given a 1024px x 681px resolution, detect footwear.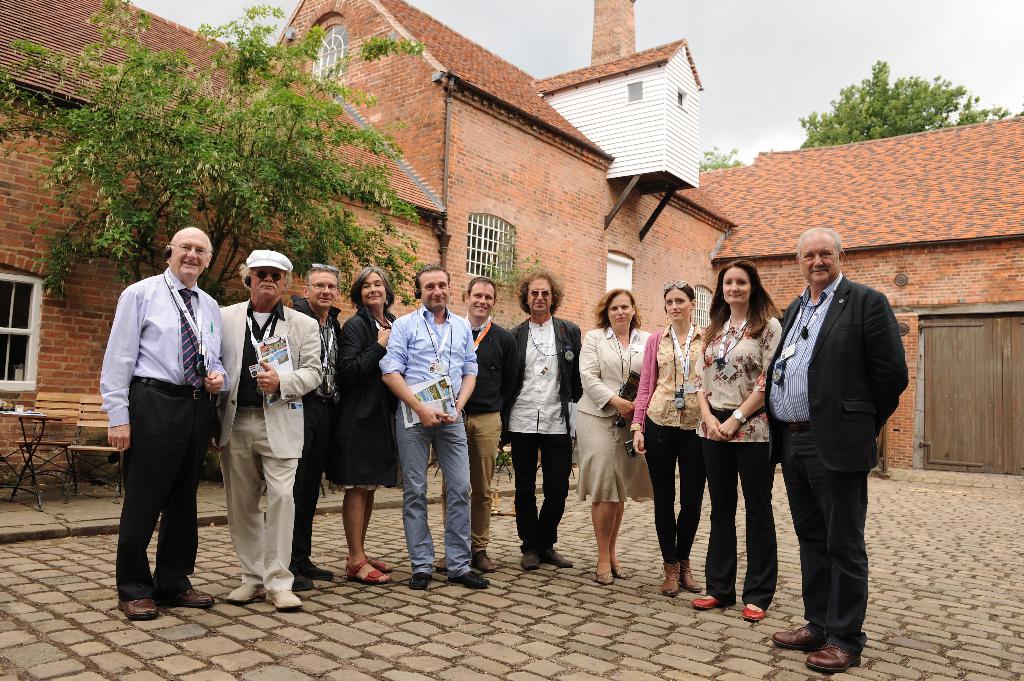
crop(596, 563, 613, 588).
